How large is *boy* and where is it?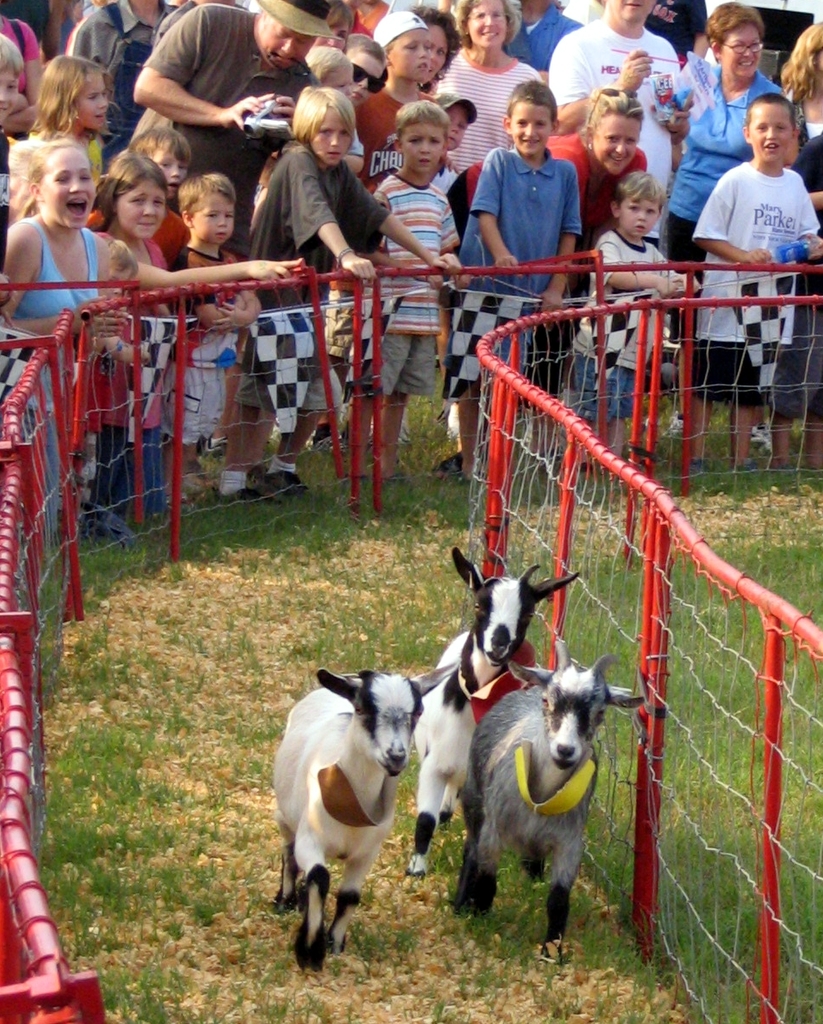
Bounding box: [x1=340, y1=100, x2=460, y2=488].
